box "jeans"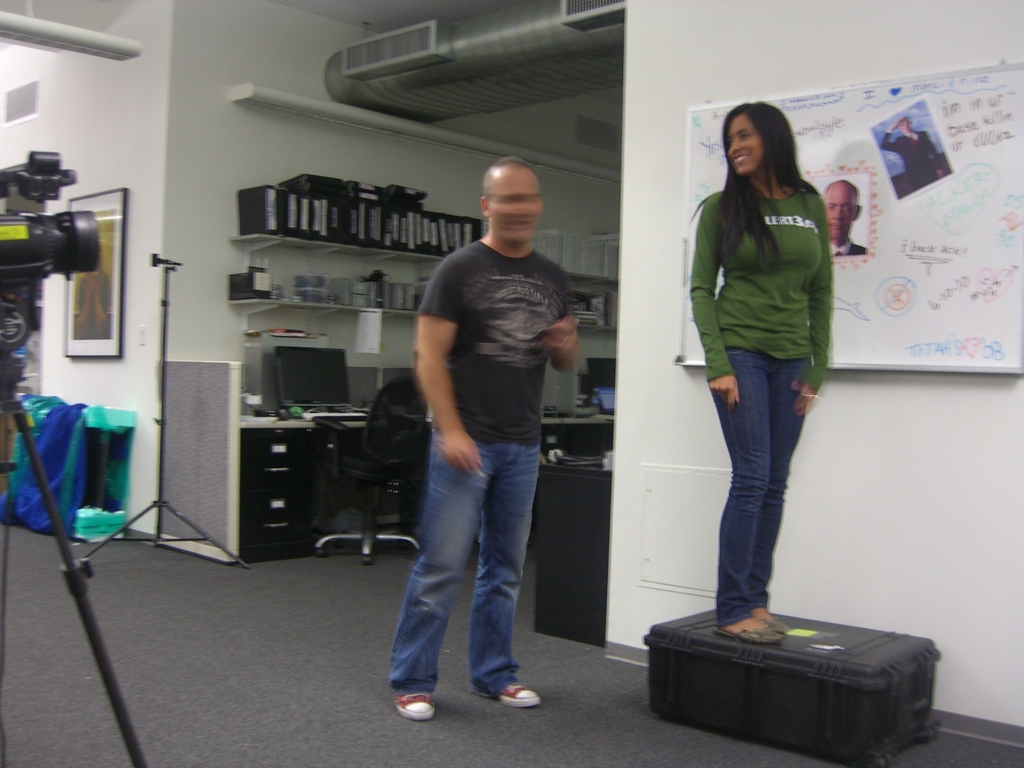
[393,424,550,716]
